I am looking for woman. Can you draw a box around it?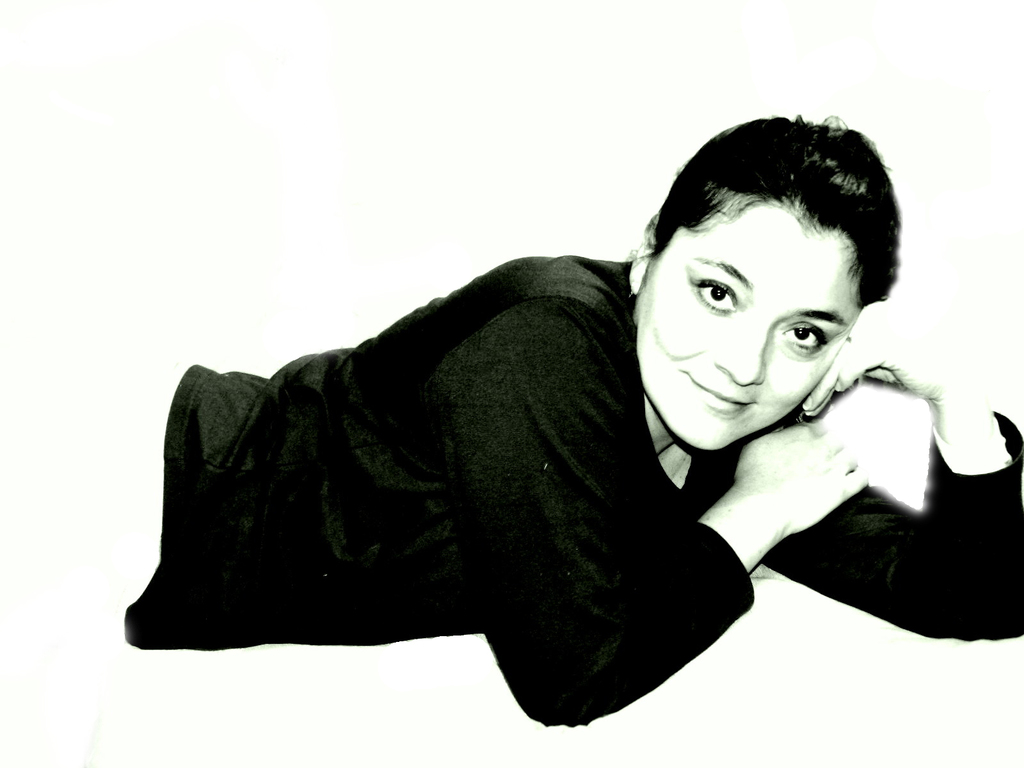
Sure, the bounding box is (130, 110, 971, 755).
